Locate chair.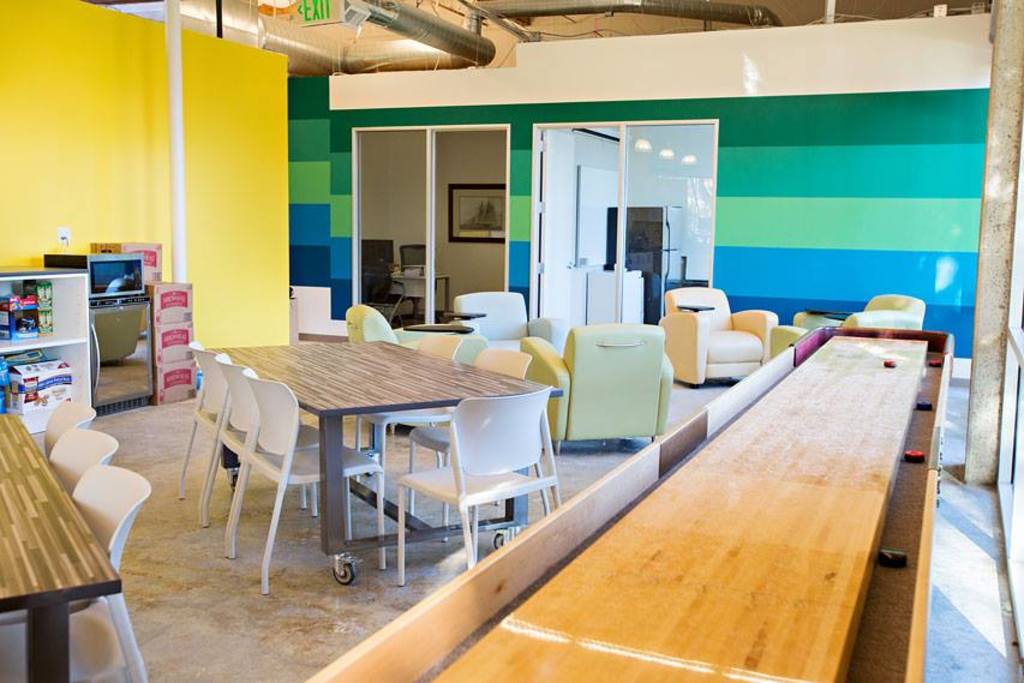
Bounding box: <box>0,465,151,682</box>.
